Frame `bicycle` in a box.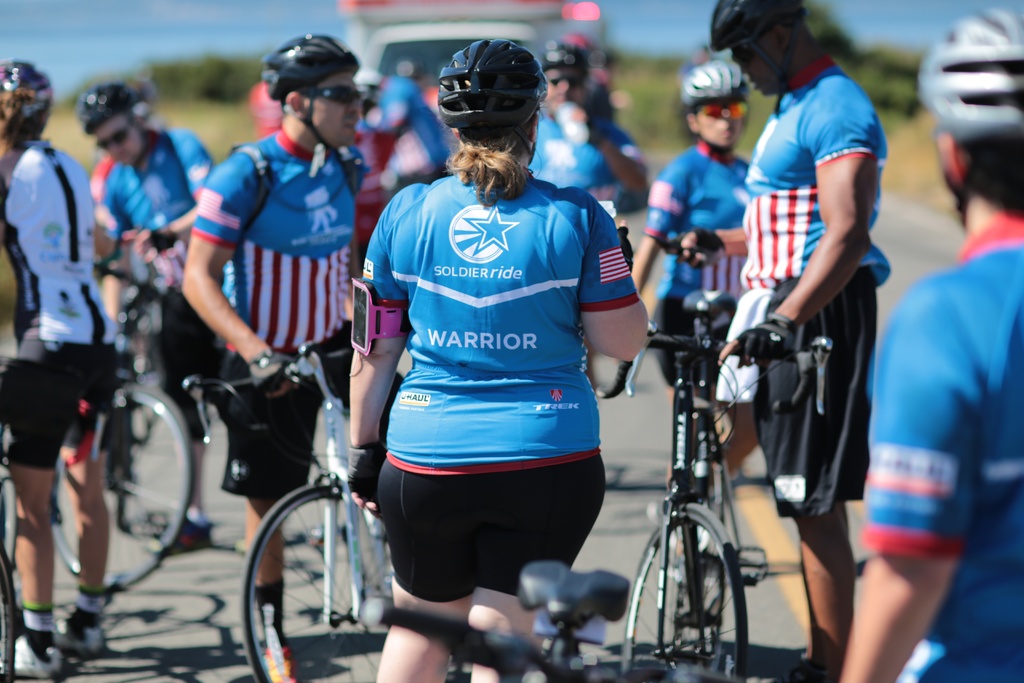
51,226,209,588.
